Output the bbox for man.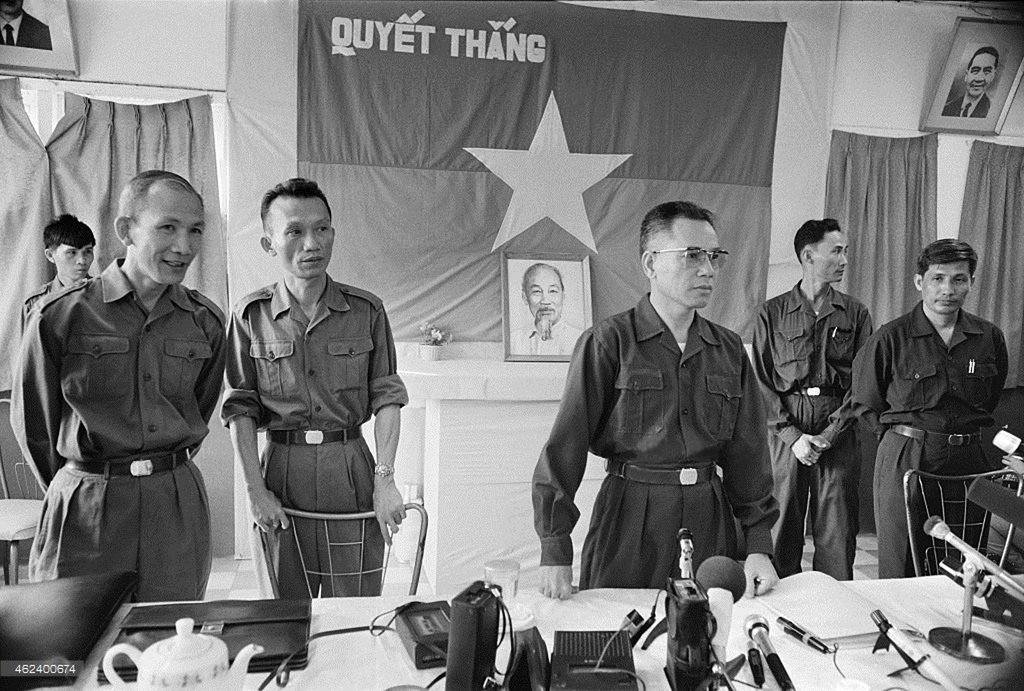
[x1=755, y1=221, x2=874, y2=583].
